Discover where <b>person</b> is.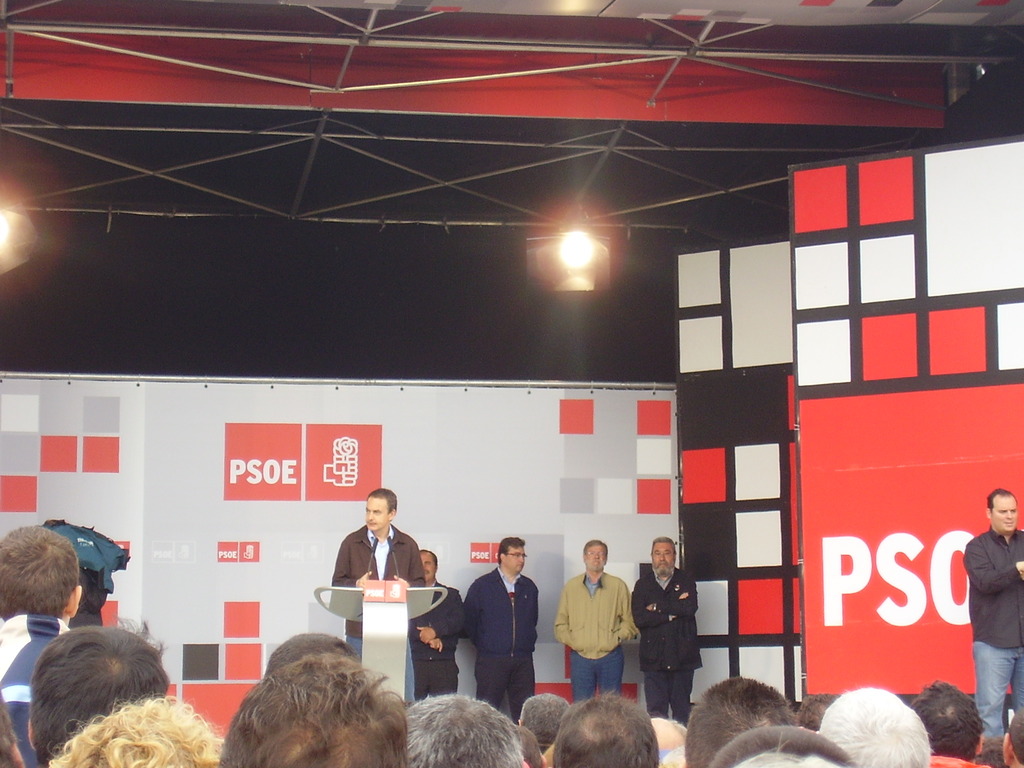
Discovered at select_region(343, 483, 426, 709).
